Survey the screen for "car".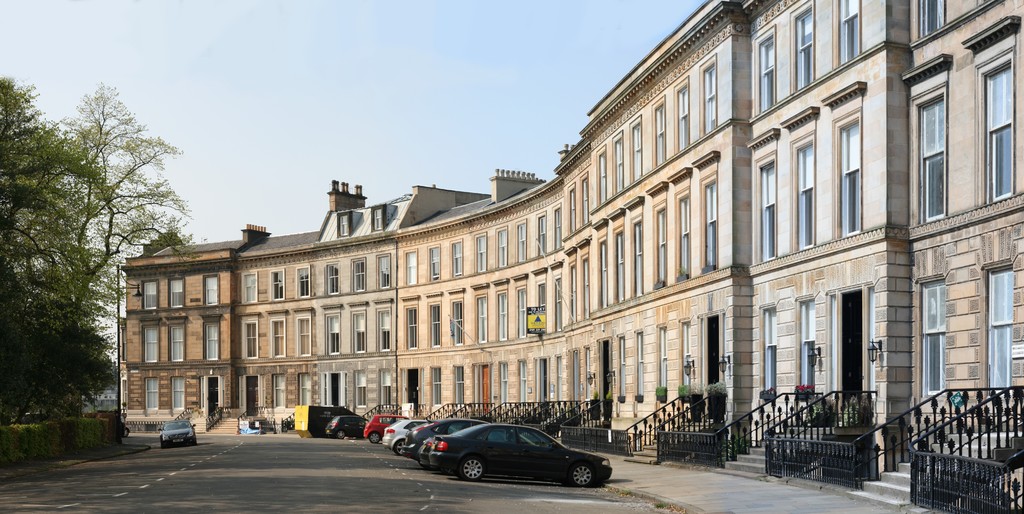
Survey found: x1=330 y1=415 x2=366 y2=437.
